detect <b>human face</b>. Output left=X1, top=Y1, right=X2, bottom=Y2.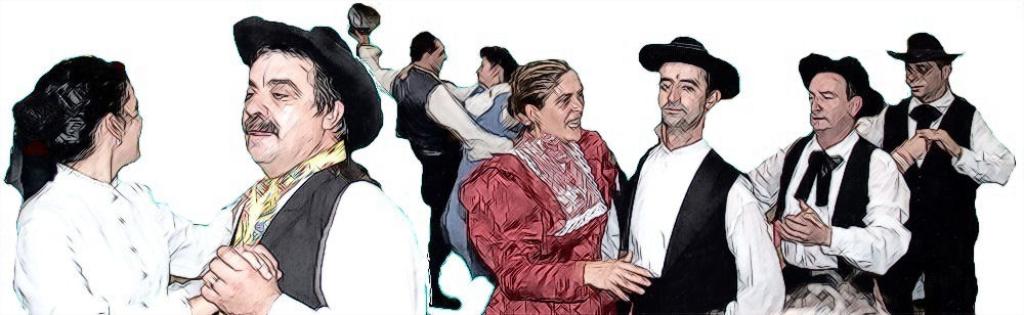
left=120, top=86, right=142, bottom=165.
